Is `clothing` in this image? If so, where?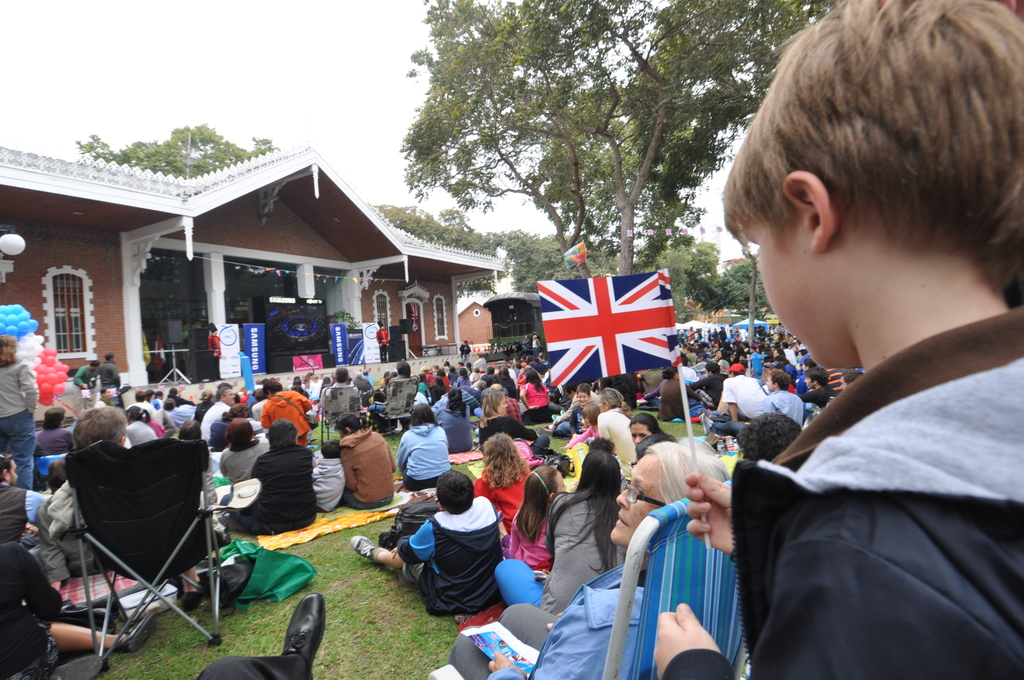
Yes, at (left=39, top=423, right=77, bottom=457).
